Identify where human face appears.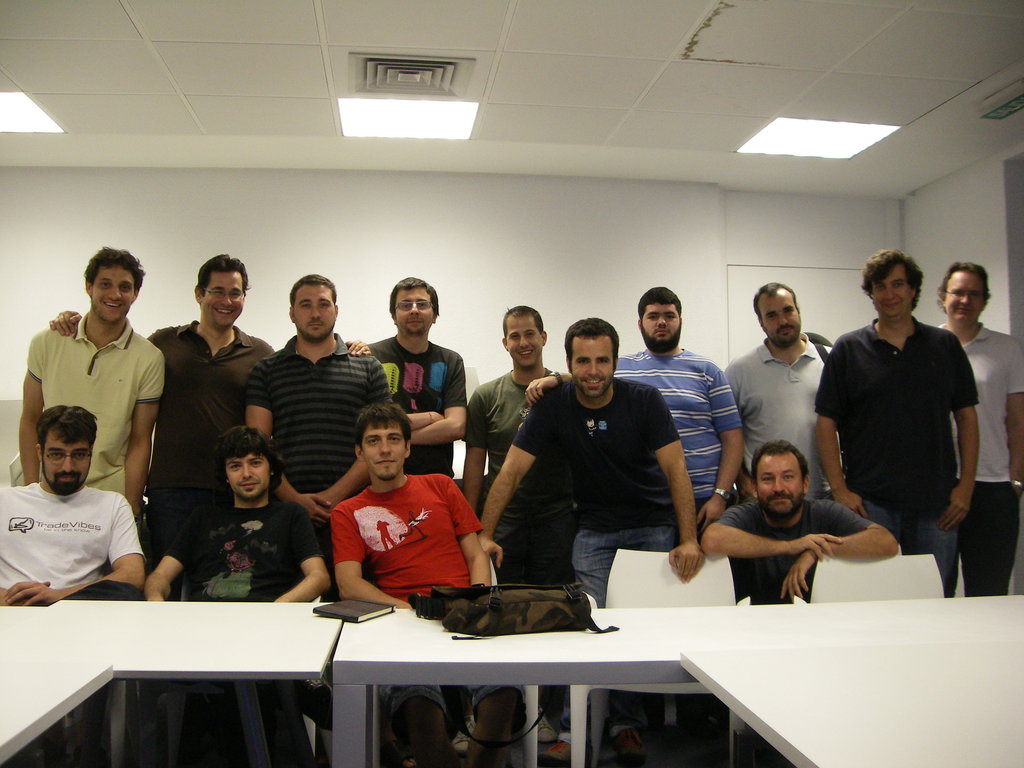
Appears at l=45, t=423, r=92, b=495.
